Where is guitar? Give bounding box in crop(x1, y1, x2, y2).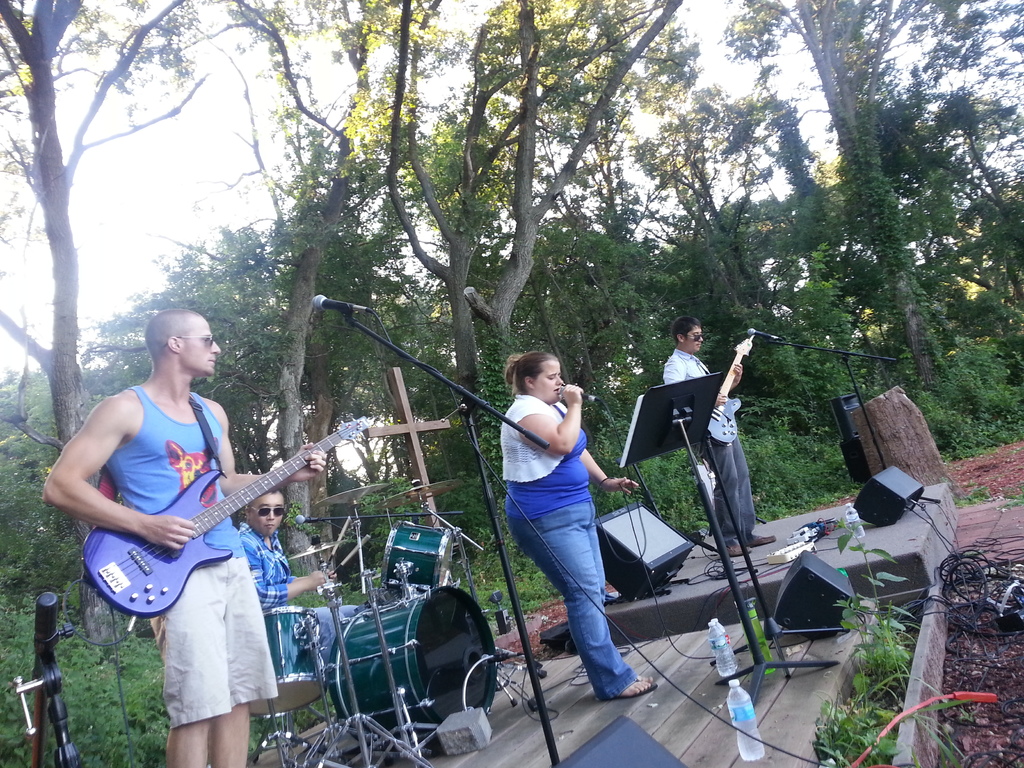
crop(78, 417, 372, 622).
